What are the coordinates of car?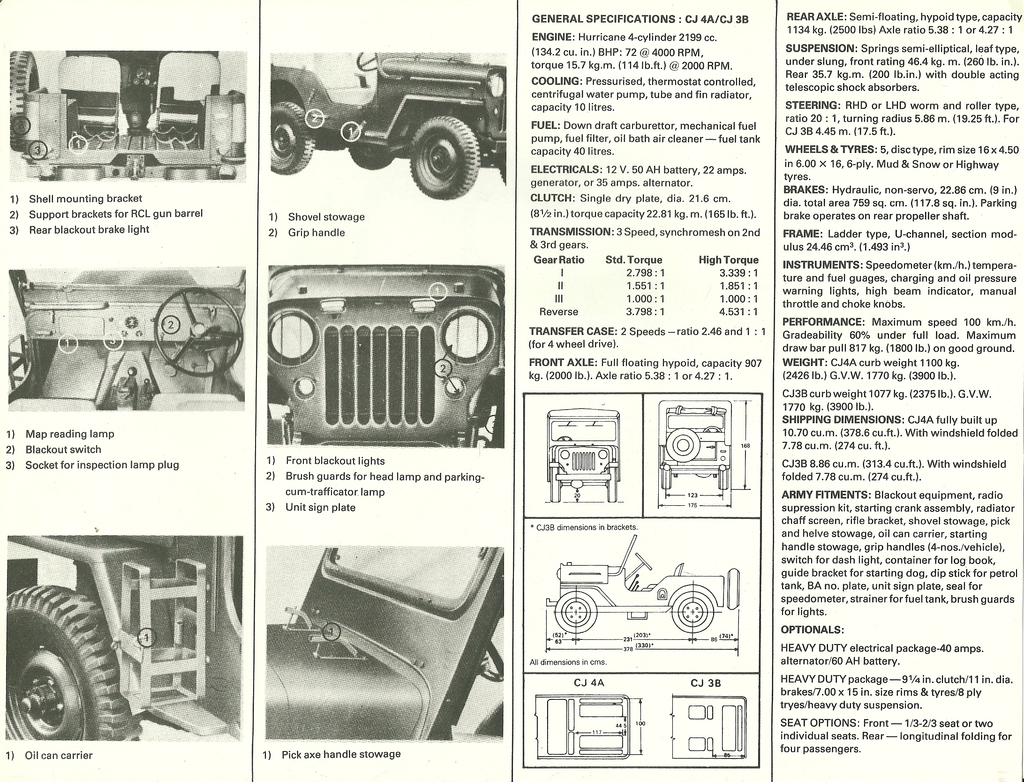
[left=4, top=267, right=245, bottom=406].
